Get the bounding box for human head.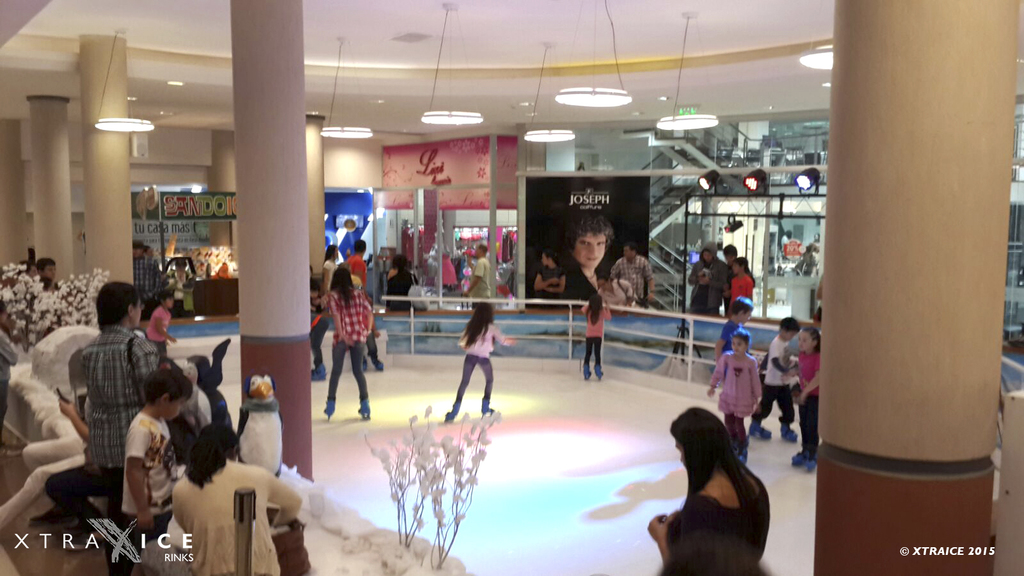
<box>129,243,147,257</box>.
